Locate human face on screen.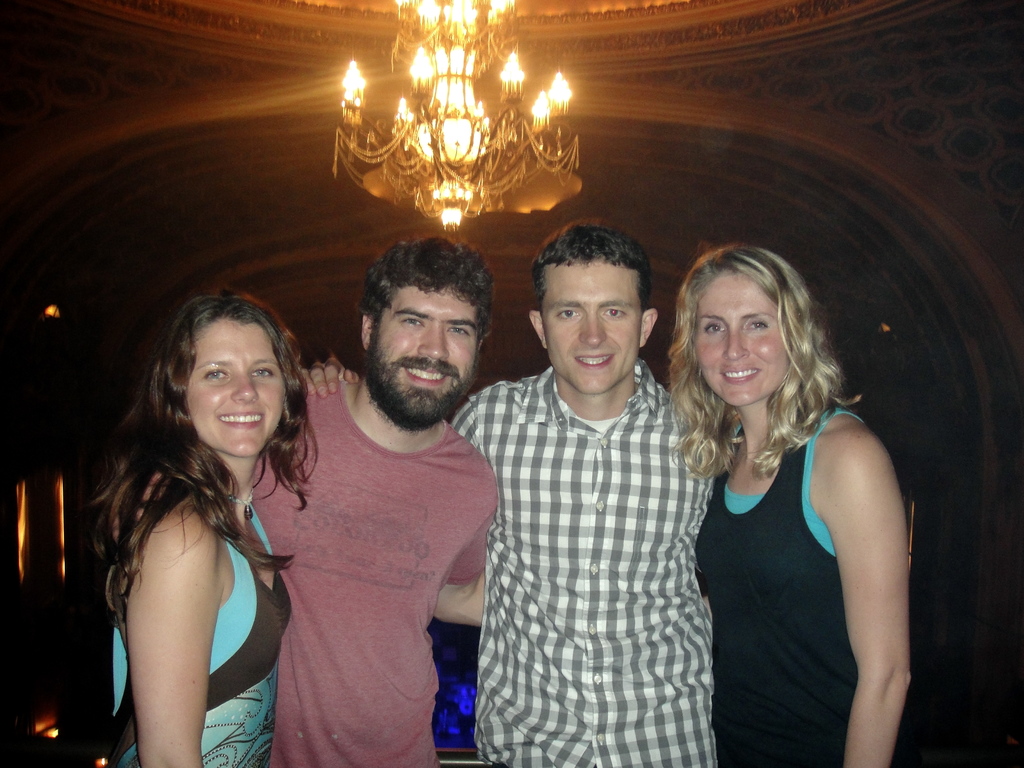
On screen at {"left": 694, "top": 276, "right": 789, "bottom": 408}.
